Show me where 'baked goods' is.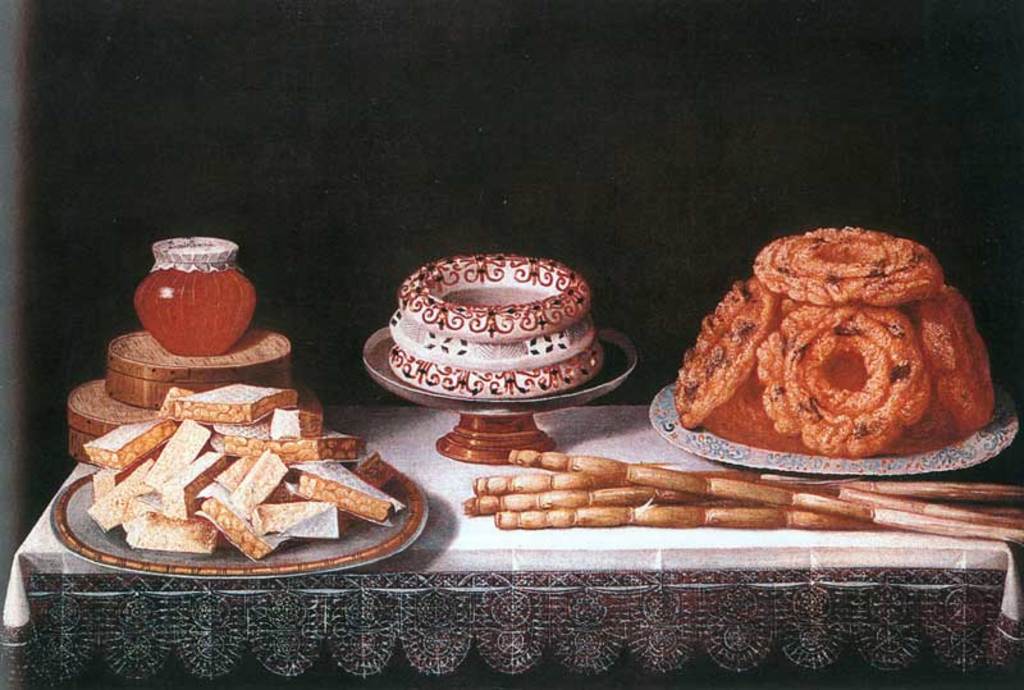
'baked goods' is at 675 250 1006 462.
